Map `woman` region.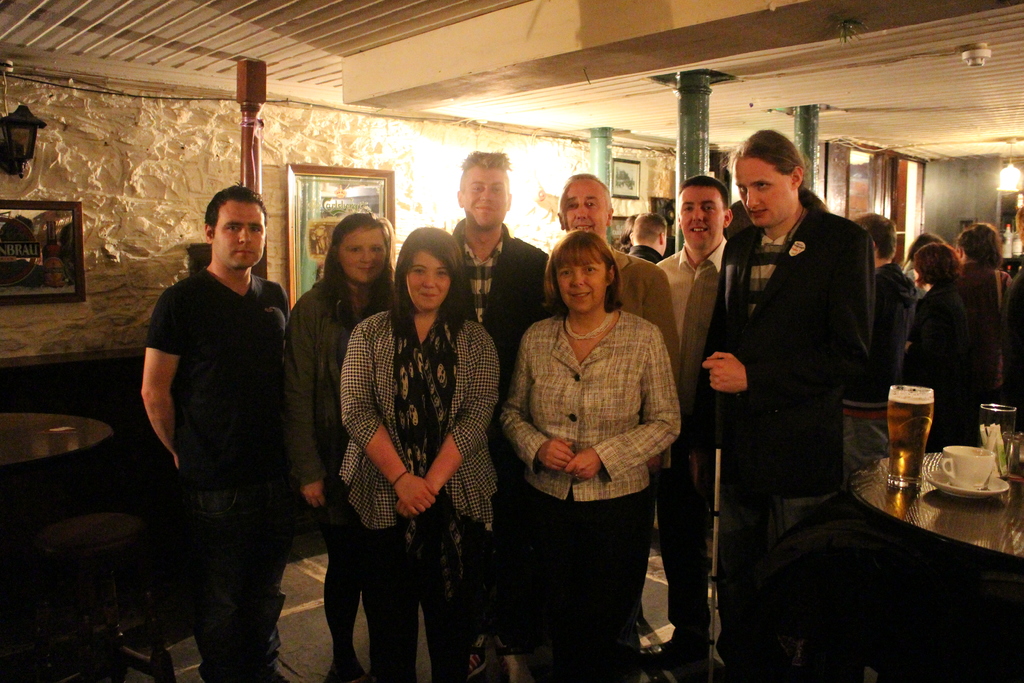
Mapped to {"x1": 954, "y1": 223, "x2": 1014, "y2": 424}.
